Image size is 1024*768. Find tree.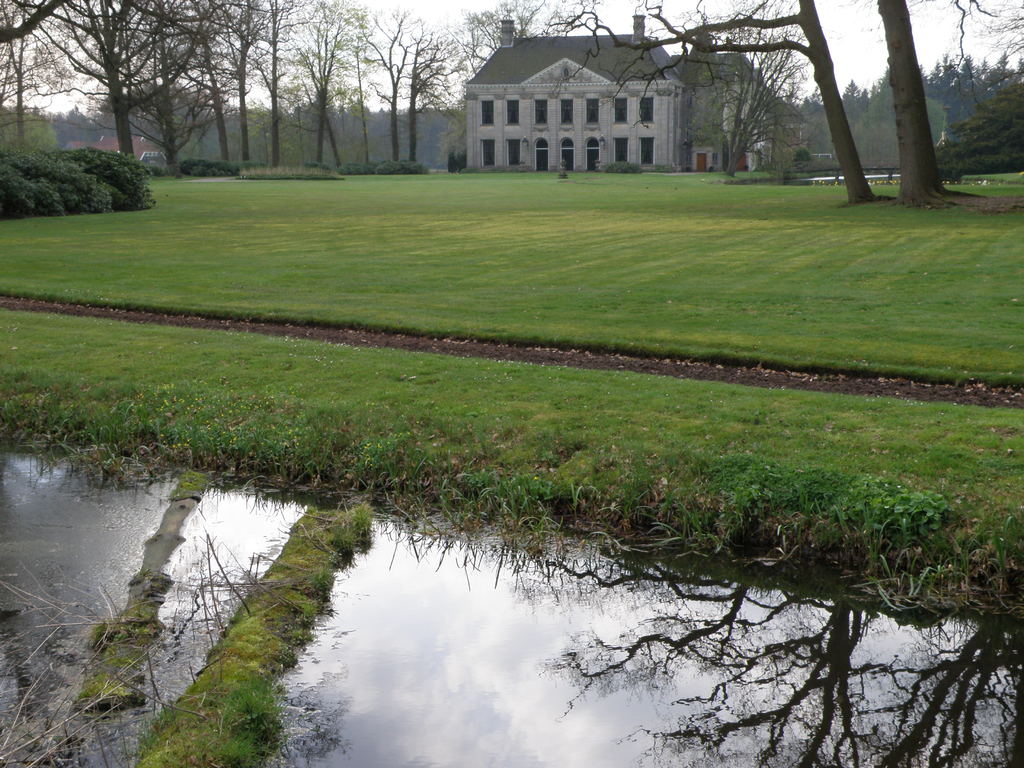
0/0/291/156.
